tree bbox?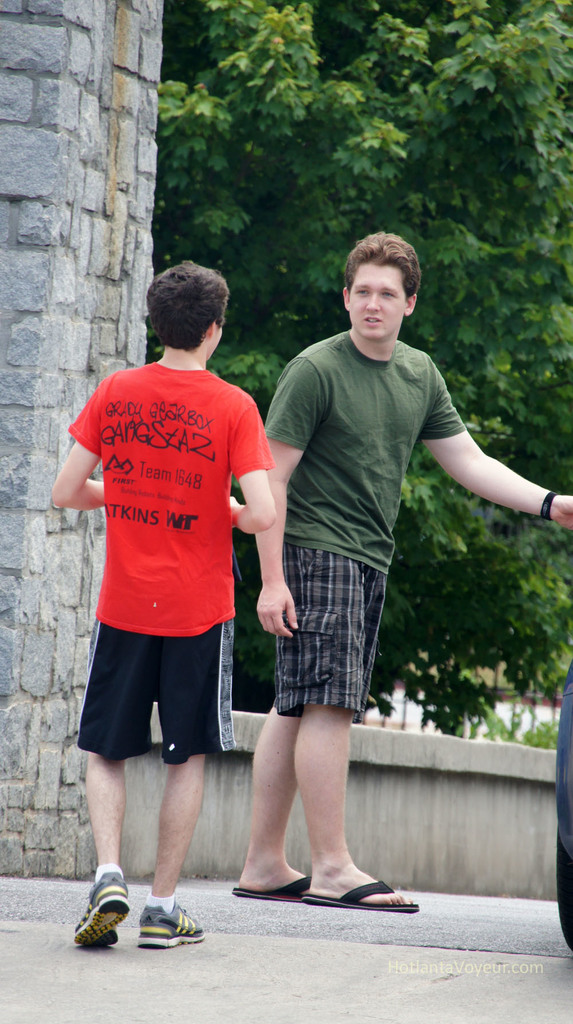
bbox=(159, 0, 572, 747)
